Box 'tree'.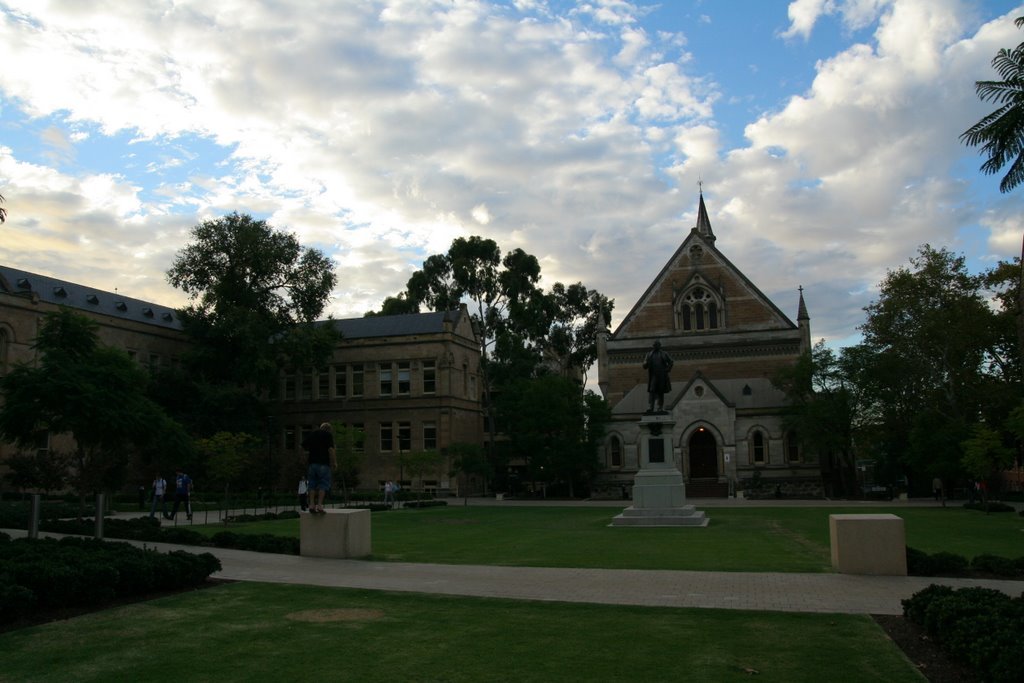
bbox(950, 32, 1023, 201).
